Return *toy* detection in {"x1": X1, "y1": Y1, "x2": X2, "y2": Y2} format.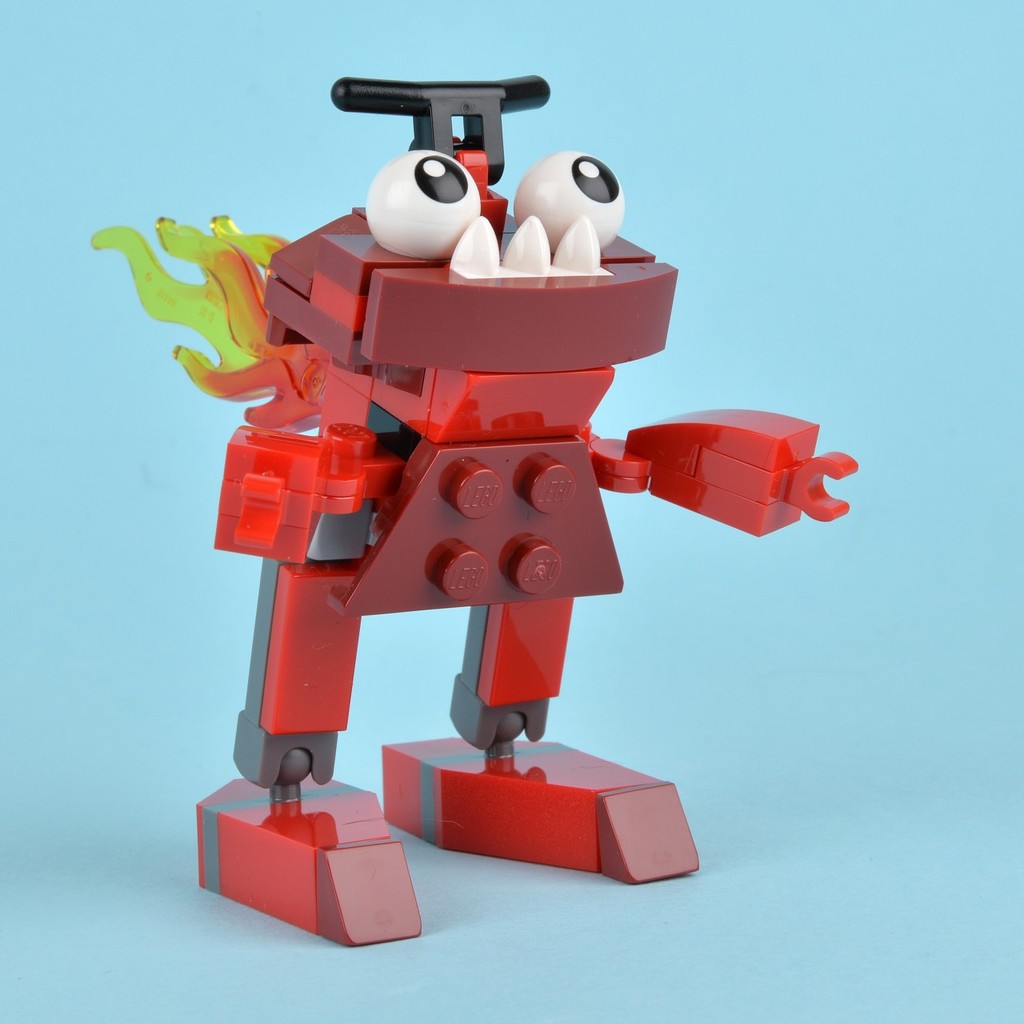
{"x1": 84, "y1": 78, "x2": 867, "y2": 892}.
